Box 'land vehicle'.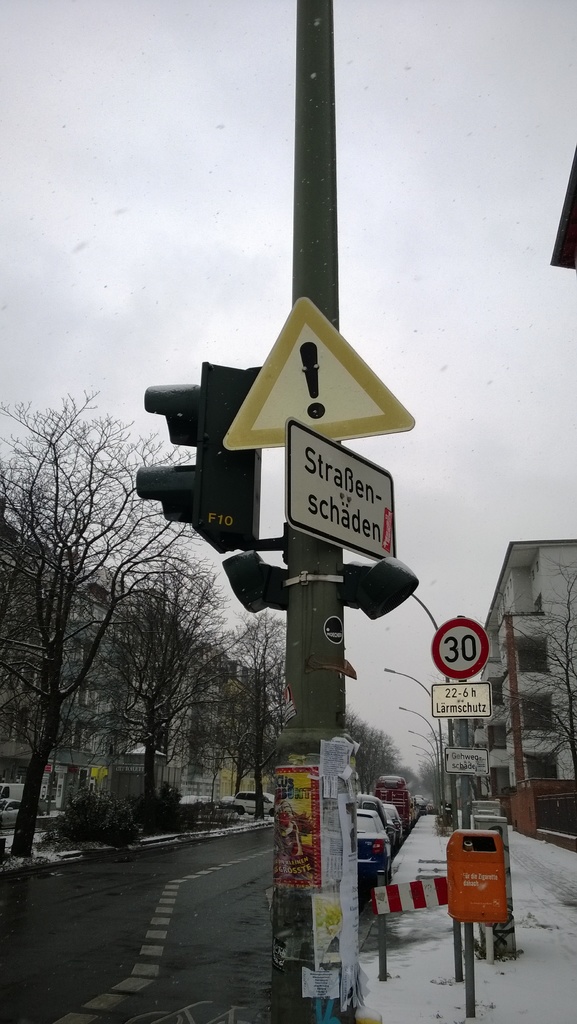
Rect(351, 809, 400, 899).
